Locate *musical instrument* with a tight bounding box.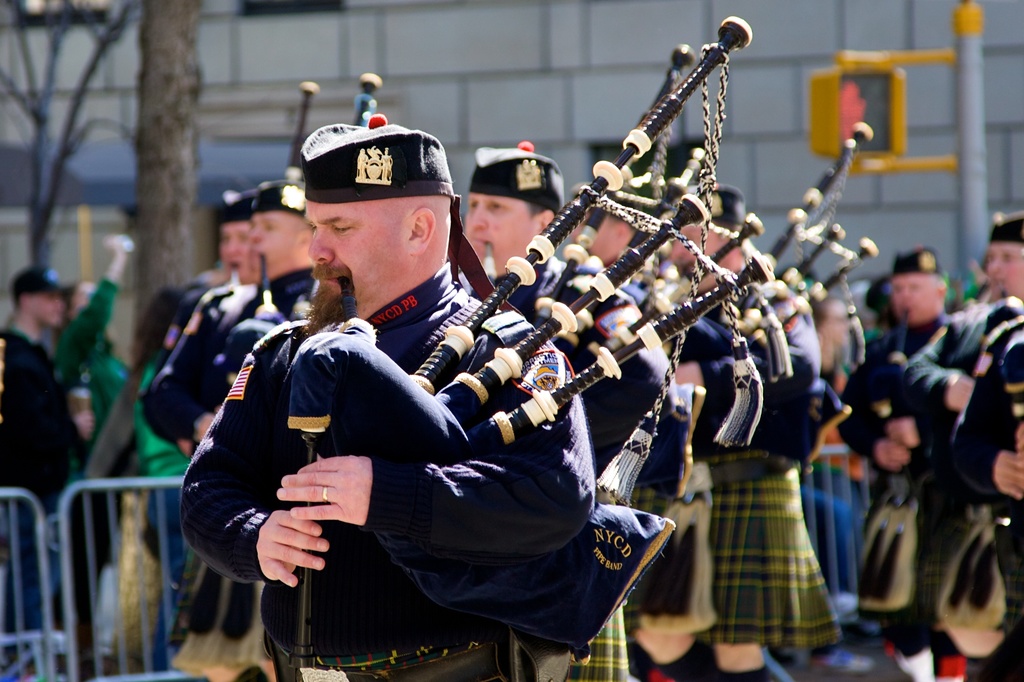
box(282, 13, 774, 681).
